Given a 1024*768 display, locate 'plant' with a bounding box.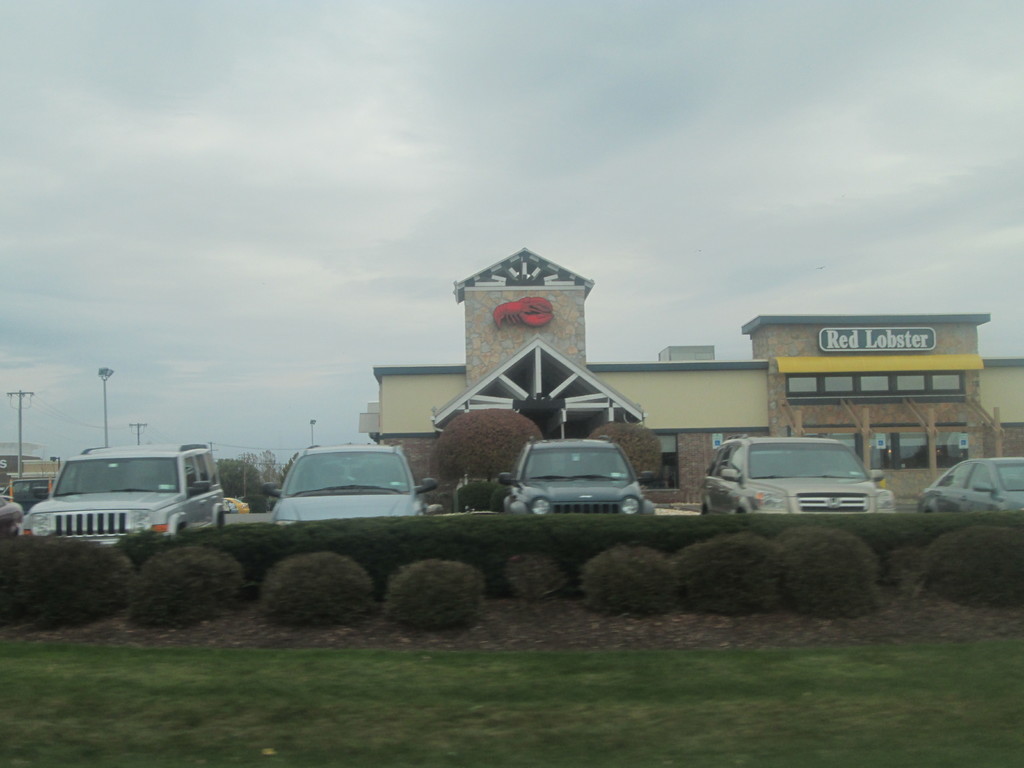
Located: 29:539:134:623.
